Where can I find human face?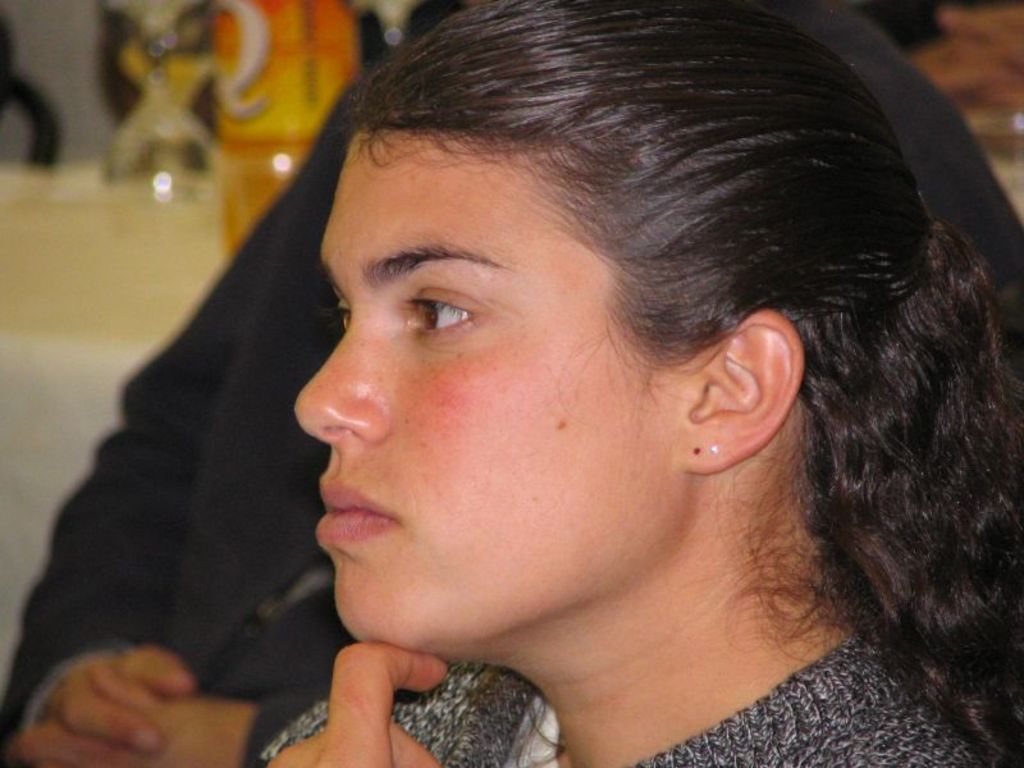
You can find it at l=291, t=125, r=672, b=644.
